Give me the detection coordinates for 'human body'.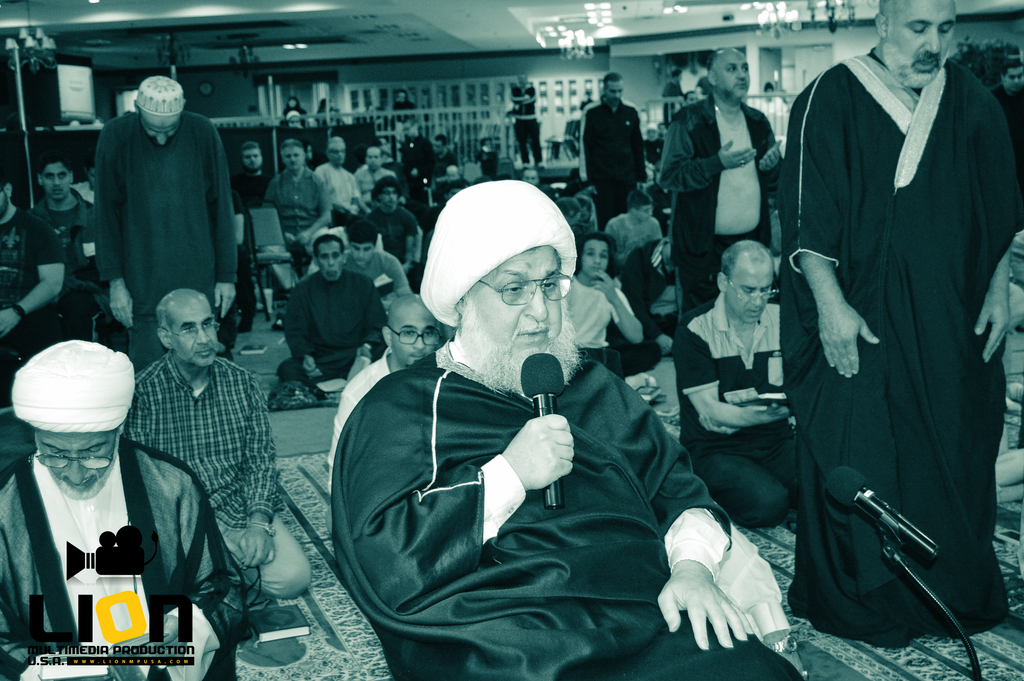
box=[0, 172, 69, 373].
